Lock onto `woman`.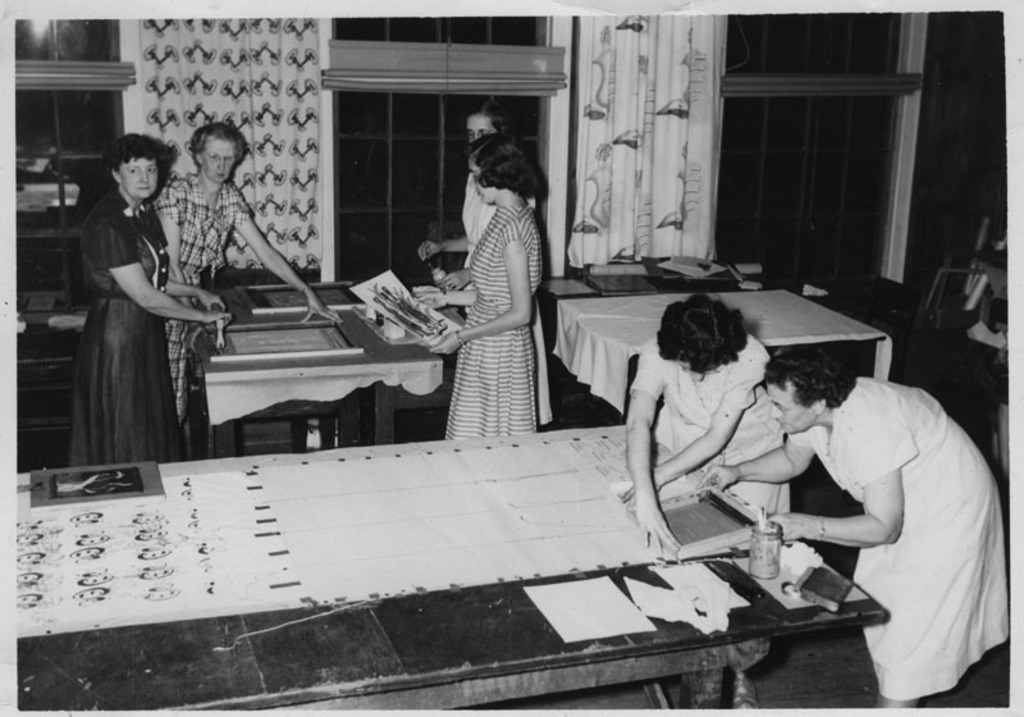
Locked: <region>699, 346, 1018, 708</region>.
